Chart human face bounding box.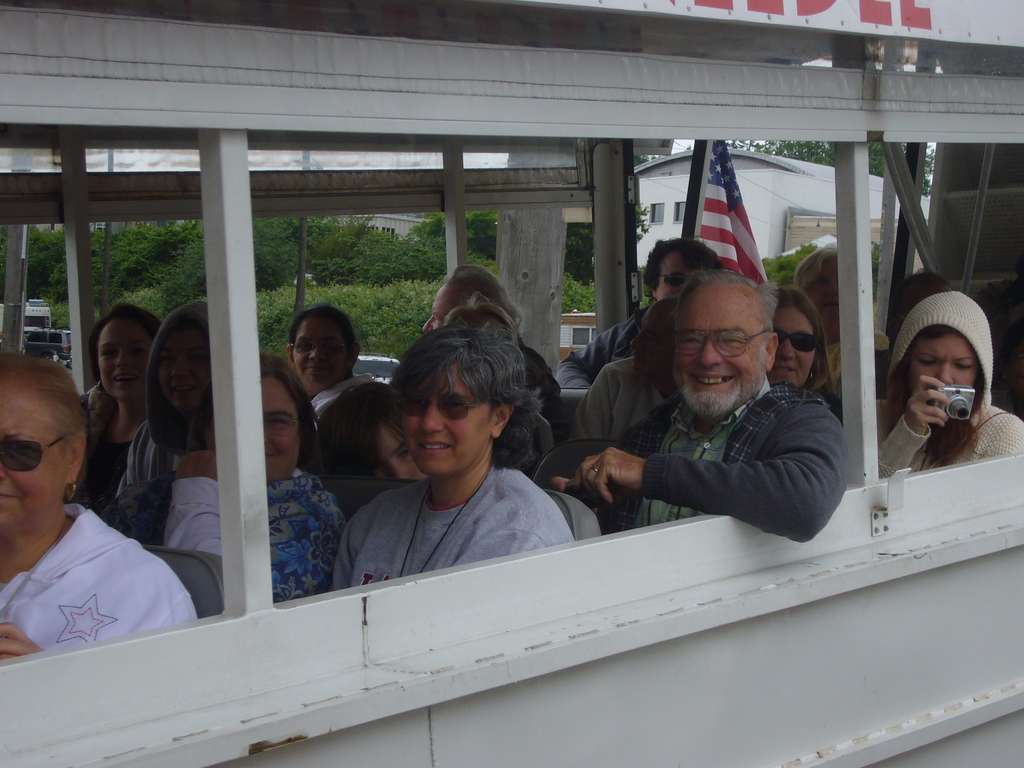
Charted: [x1=649, y1=260, x2=692, y2=301].
